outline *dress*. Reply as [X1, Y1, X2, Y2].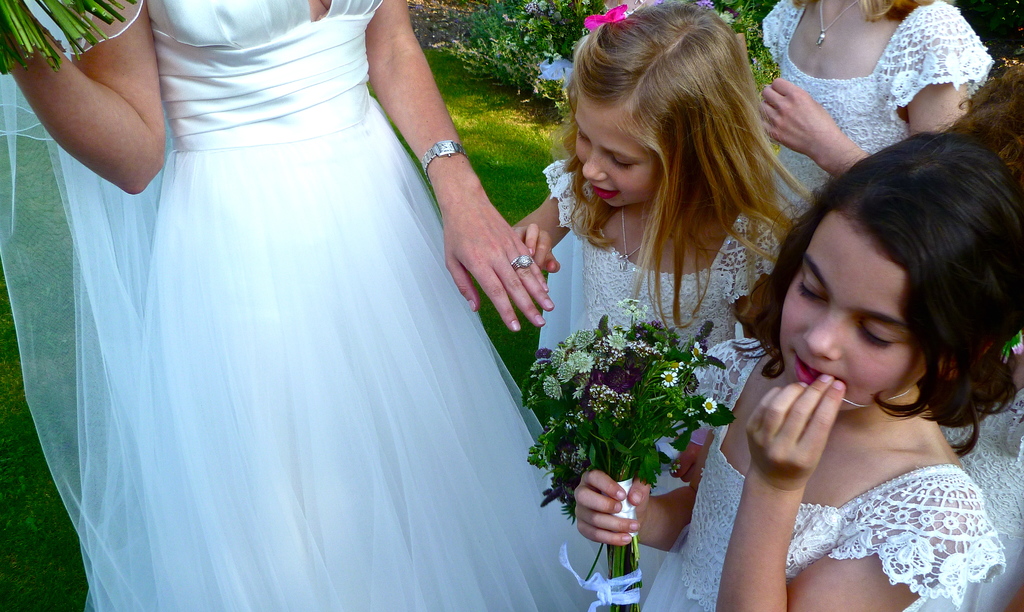
[539, 162, 776, 611].
